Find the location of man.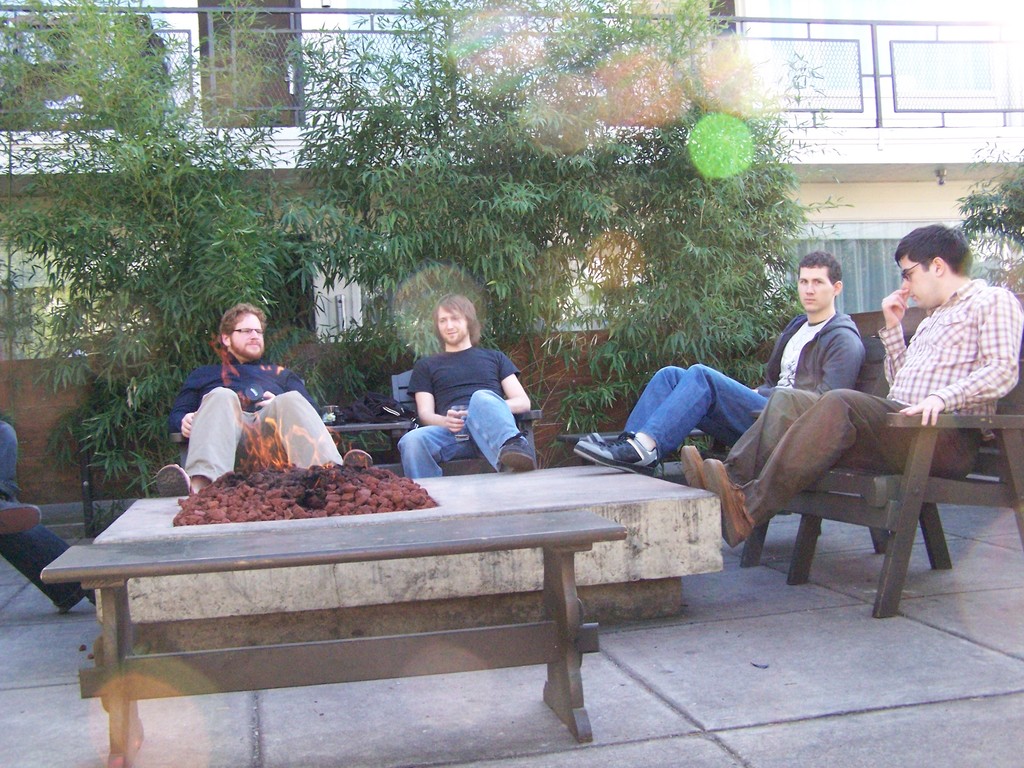
Location: detection(674, 214, 1023, 544).
